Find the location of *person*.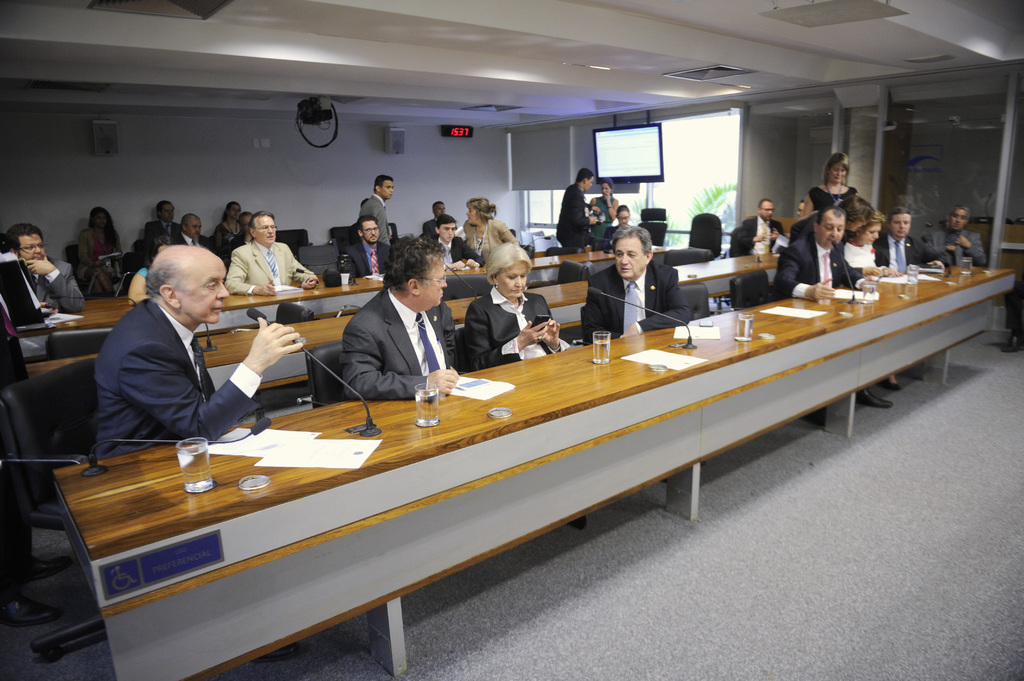
Location: bbox=(728, 197, 785, 268).
